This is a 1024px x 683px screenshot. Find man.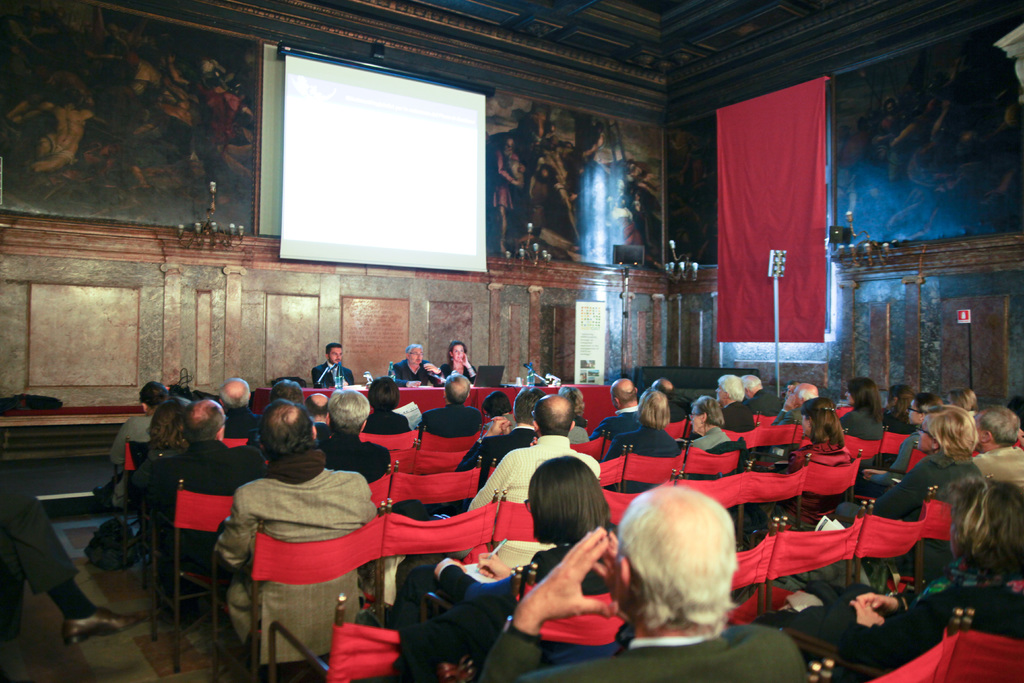
Bounding box: left=388, top=342, right=442, bottom=388.
